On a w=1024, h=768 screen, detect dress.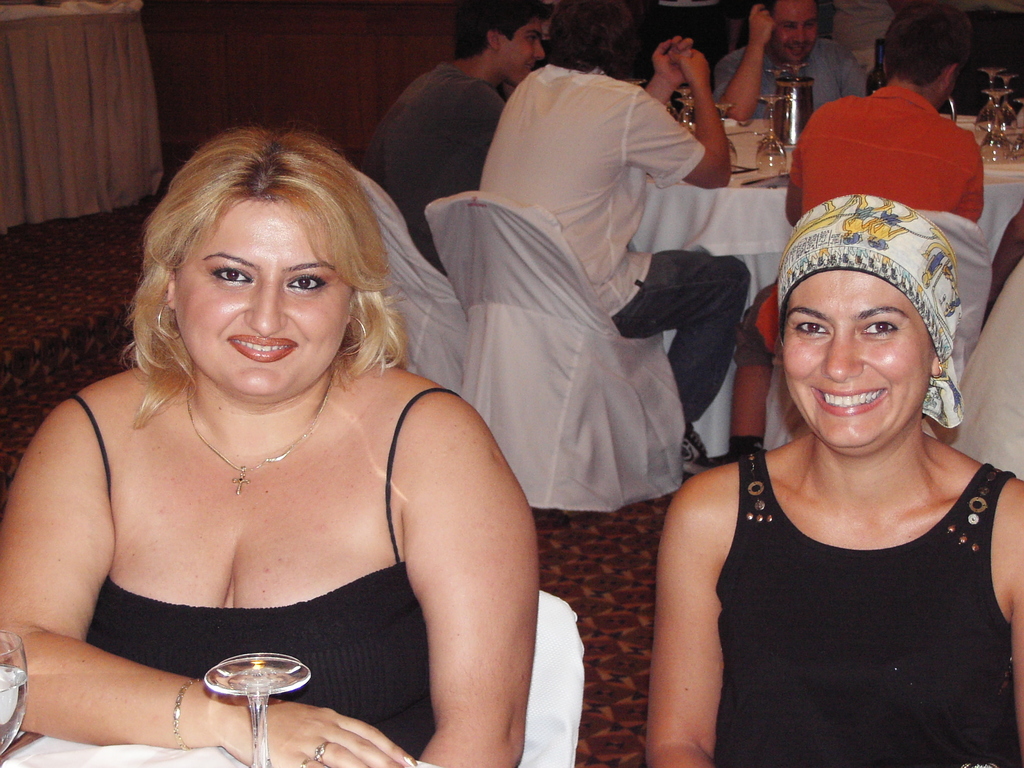
bbox(719, 447, 1017, 767).
